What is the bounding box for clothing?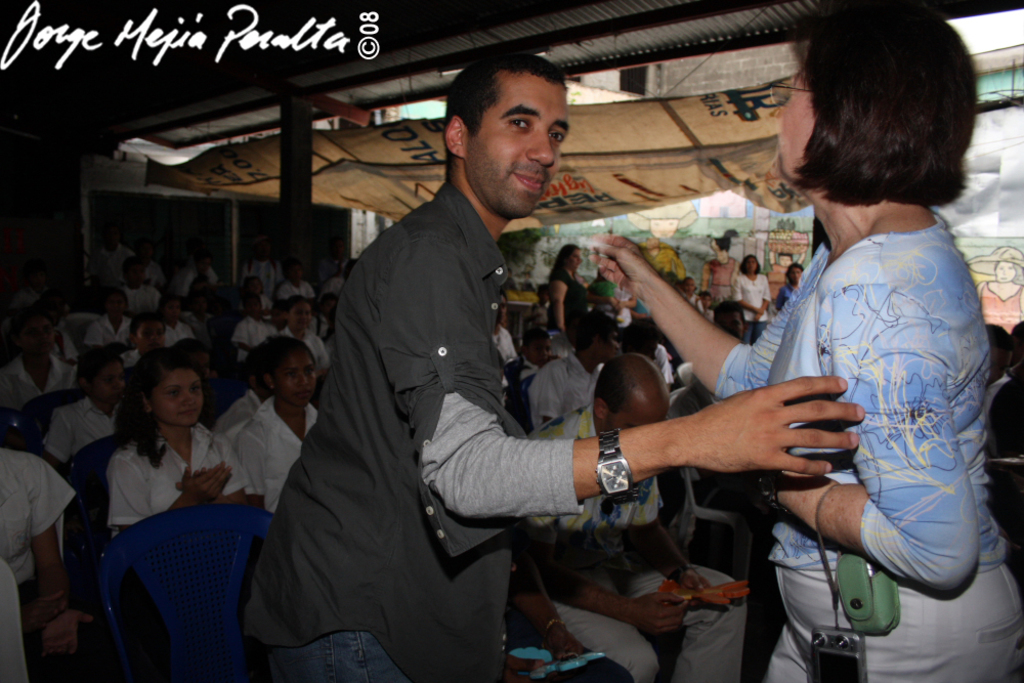
<region>724, 137, 992, 637</region>.
